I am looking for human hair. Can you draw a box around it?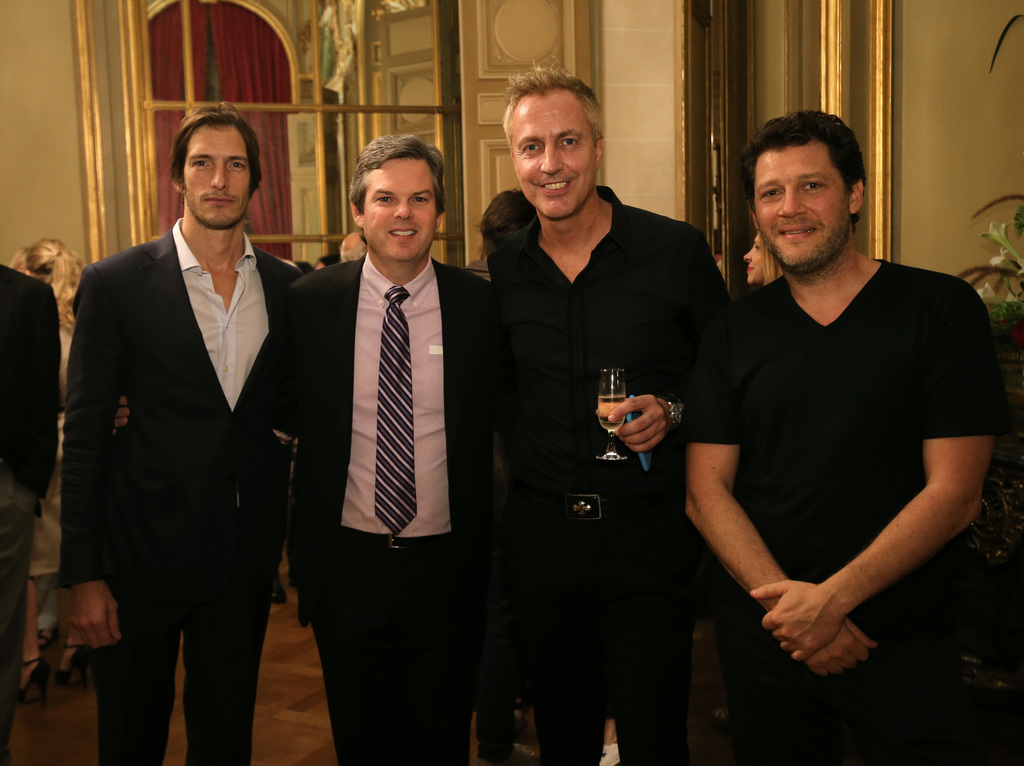
Sure, the bounding box is x1=347 y1=132 x2=450 y2=220.
